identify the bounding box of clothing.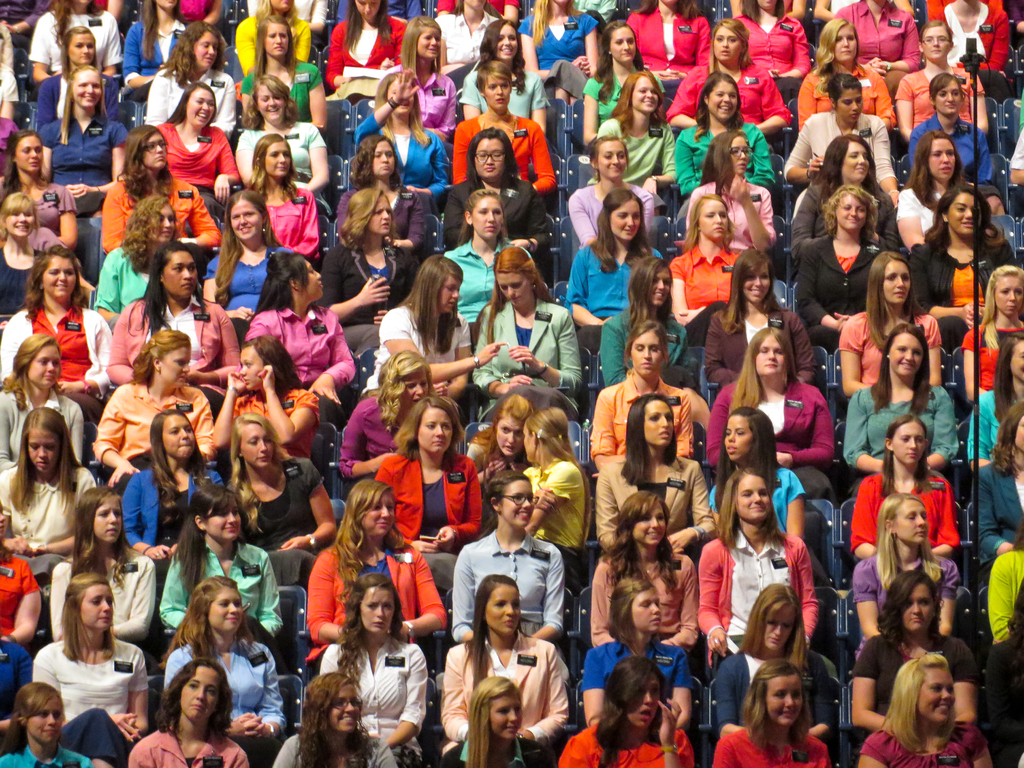
433 0 530 13.
